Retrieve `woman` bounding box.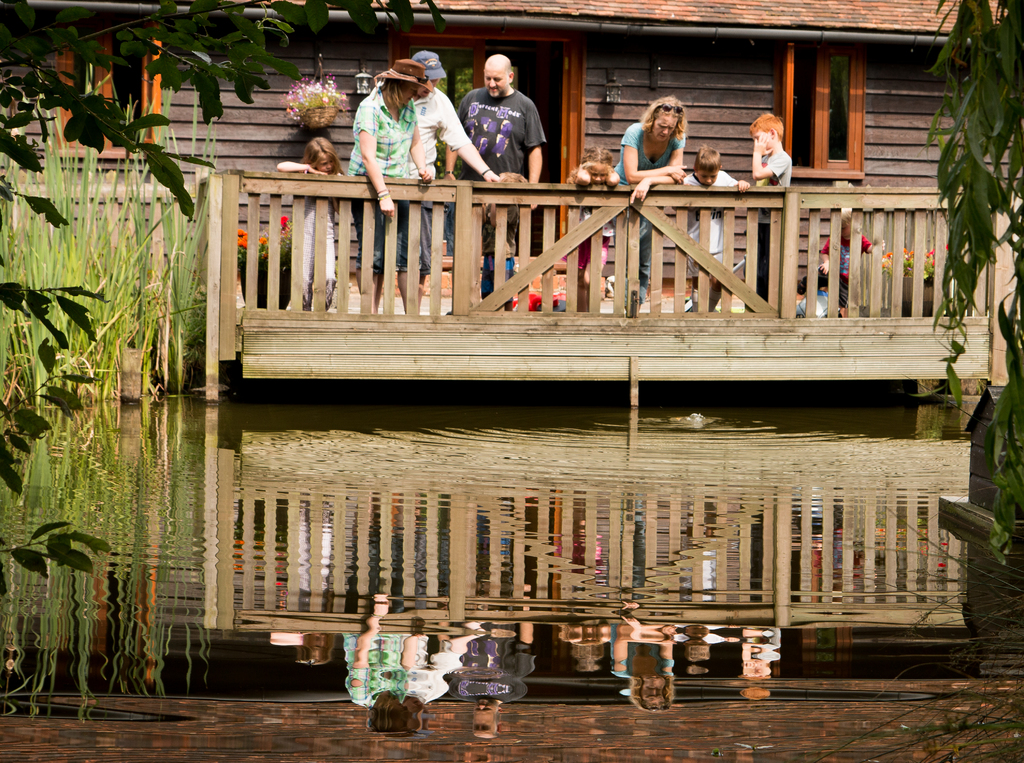
Bounding box: bbox=(346, 56, 432, 321).
